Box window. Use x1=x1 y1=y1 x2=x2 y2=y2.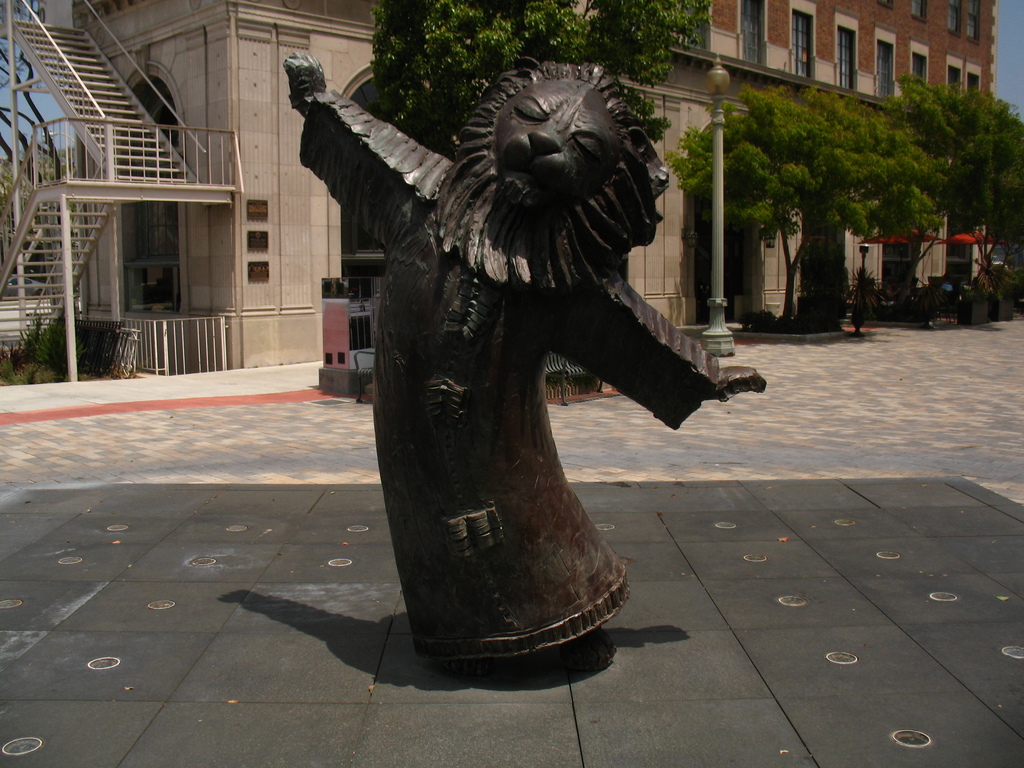
x1=943 y1=51 x2=986 y2=101.
